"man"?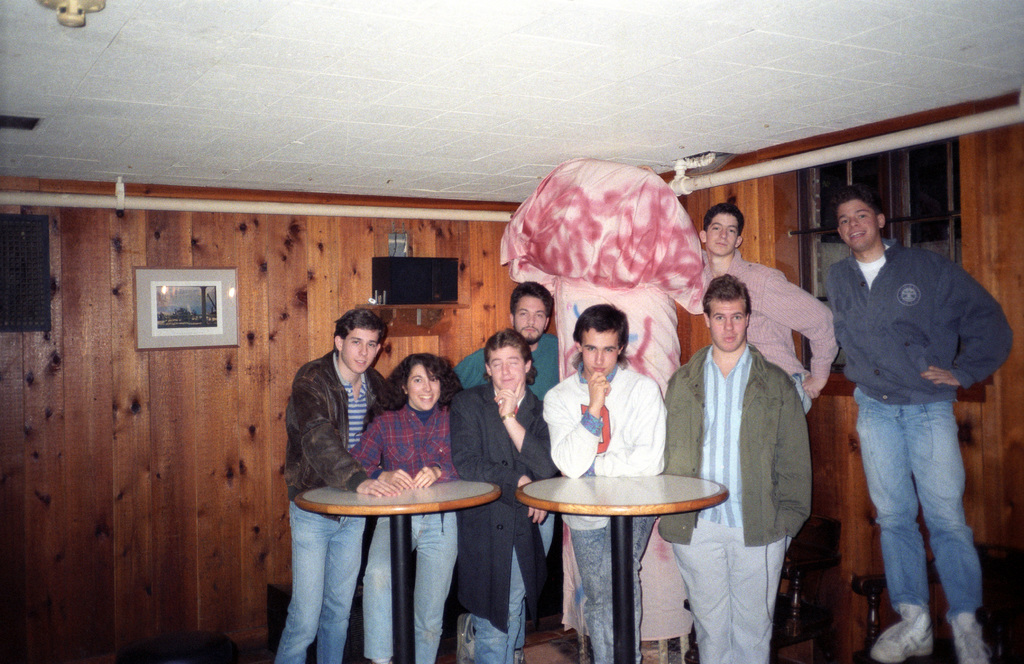
crop(446, 332, 559, 663)
